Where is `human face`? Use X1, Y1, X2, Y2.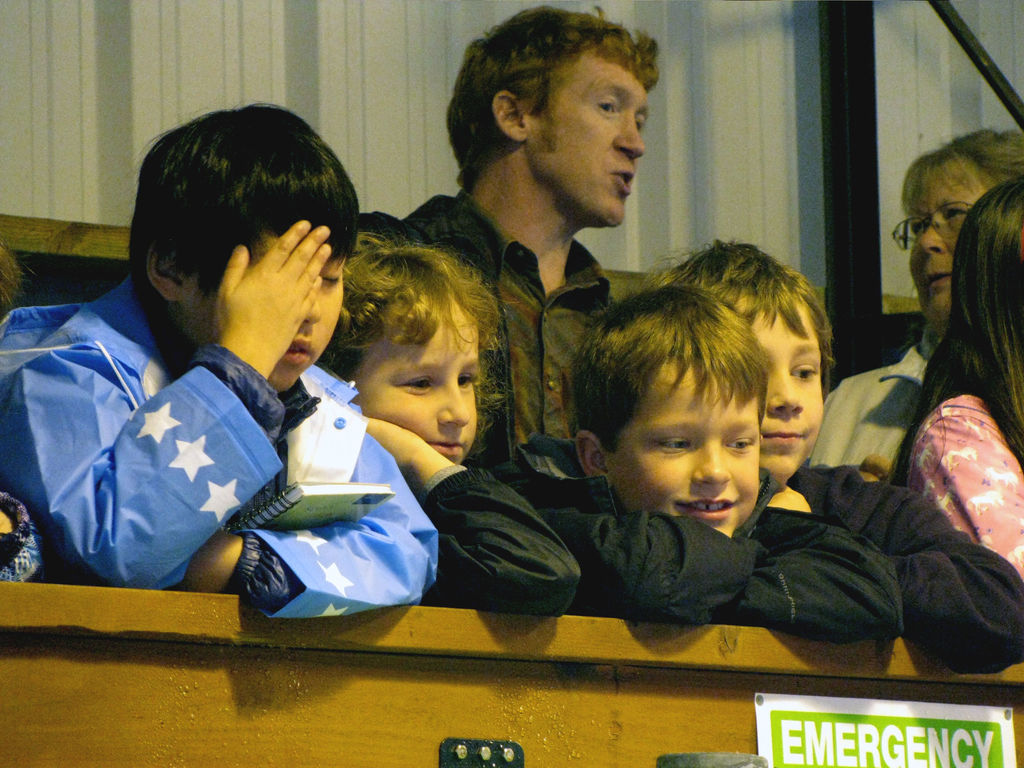
185, 228, 353, 390.
